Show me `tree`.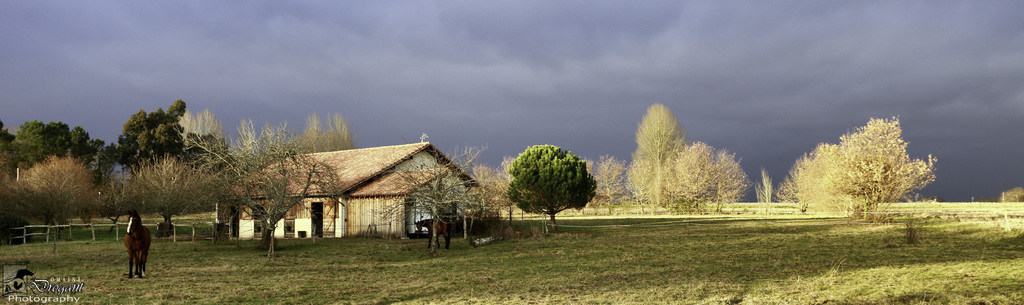
`tree` is here: {"left": 0, "top": 109, "right": 115, "bottom": 199}.
